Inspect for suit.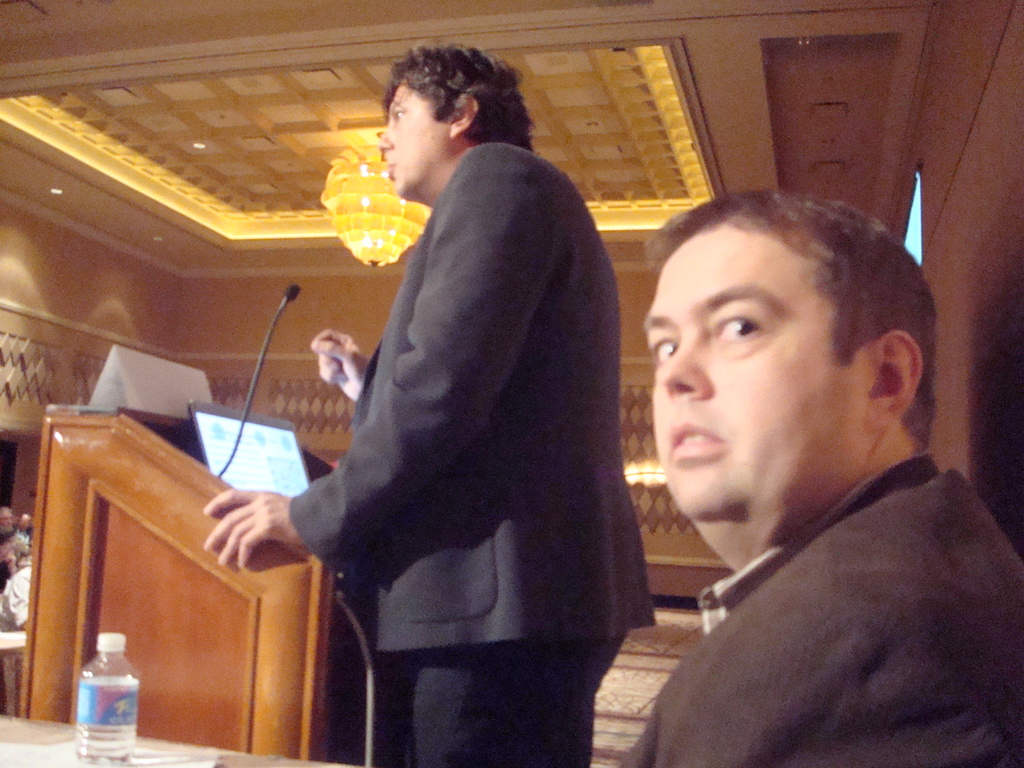
Inspection: (618, 449, 1023, 767).
